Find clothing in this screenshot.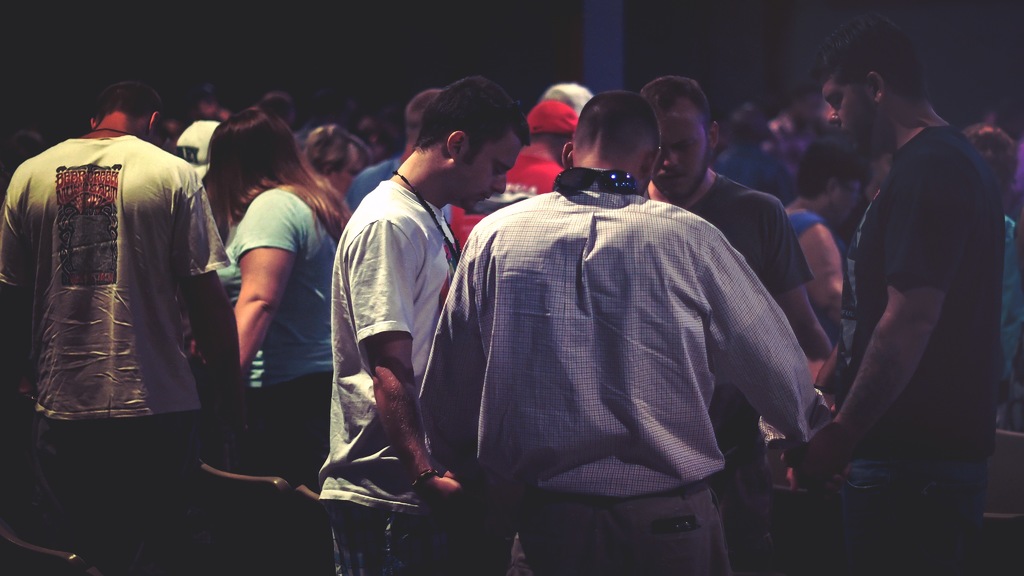
The bounding box for clothing is left=646, top=174, right=815, bottom=575.
